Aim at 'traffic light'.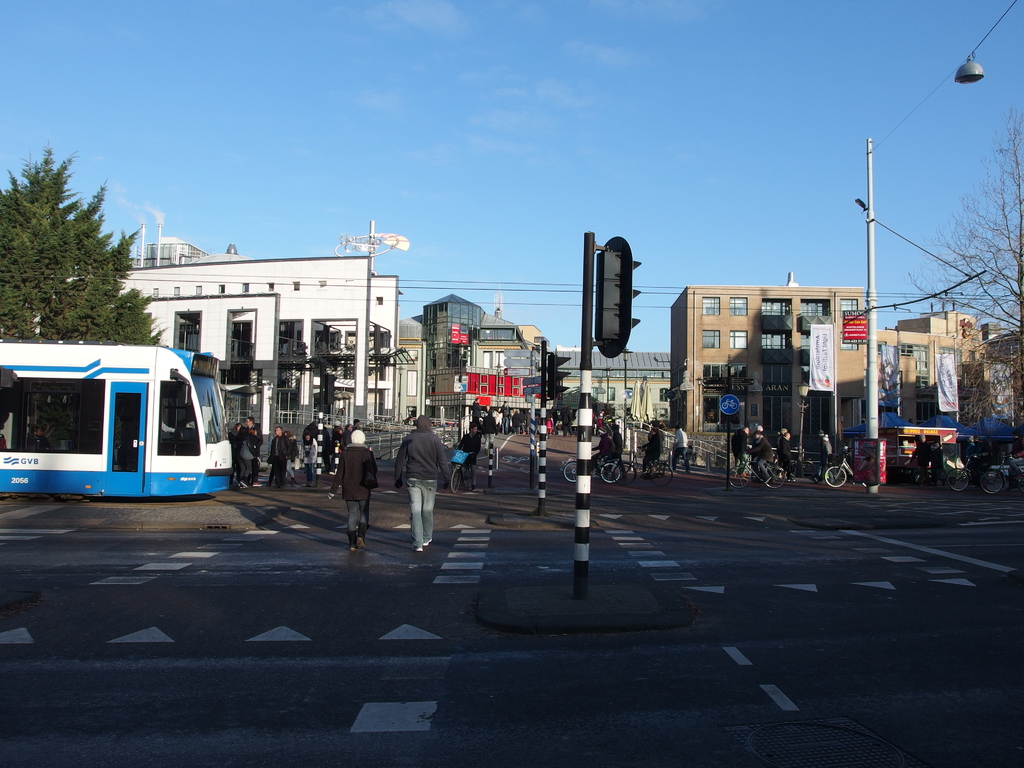
Aimed at detection(546, 353, 571, 408).
